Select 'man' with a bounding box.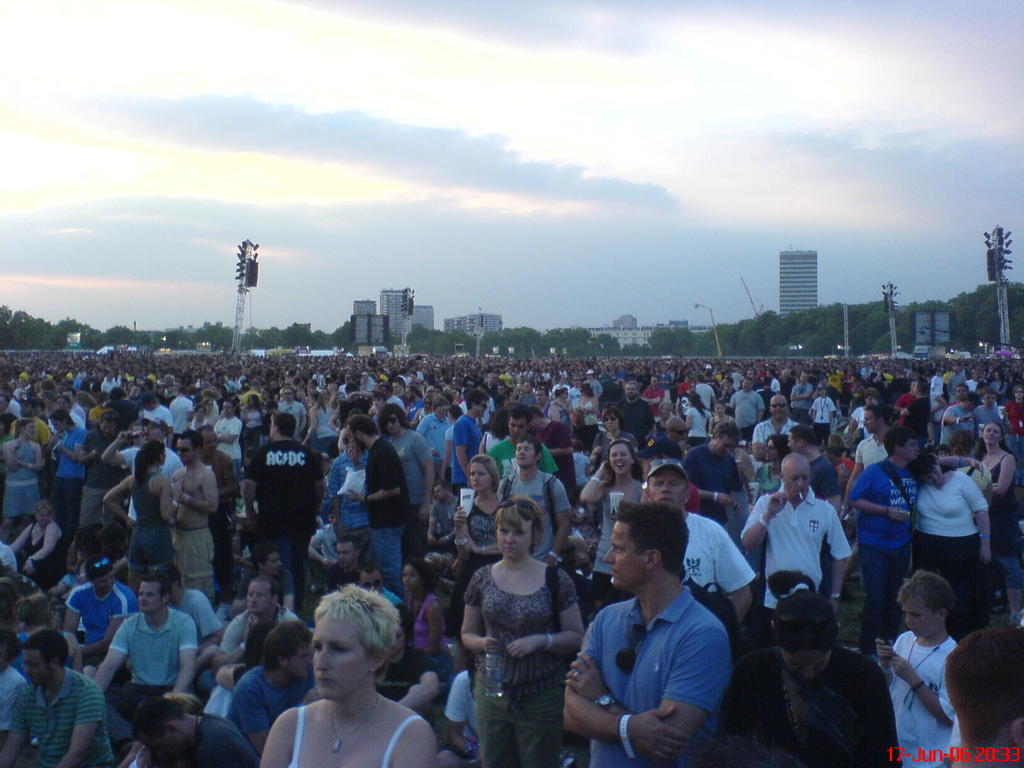
crop(225, 617, 320, 749).
